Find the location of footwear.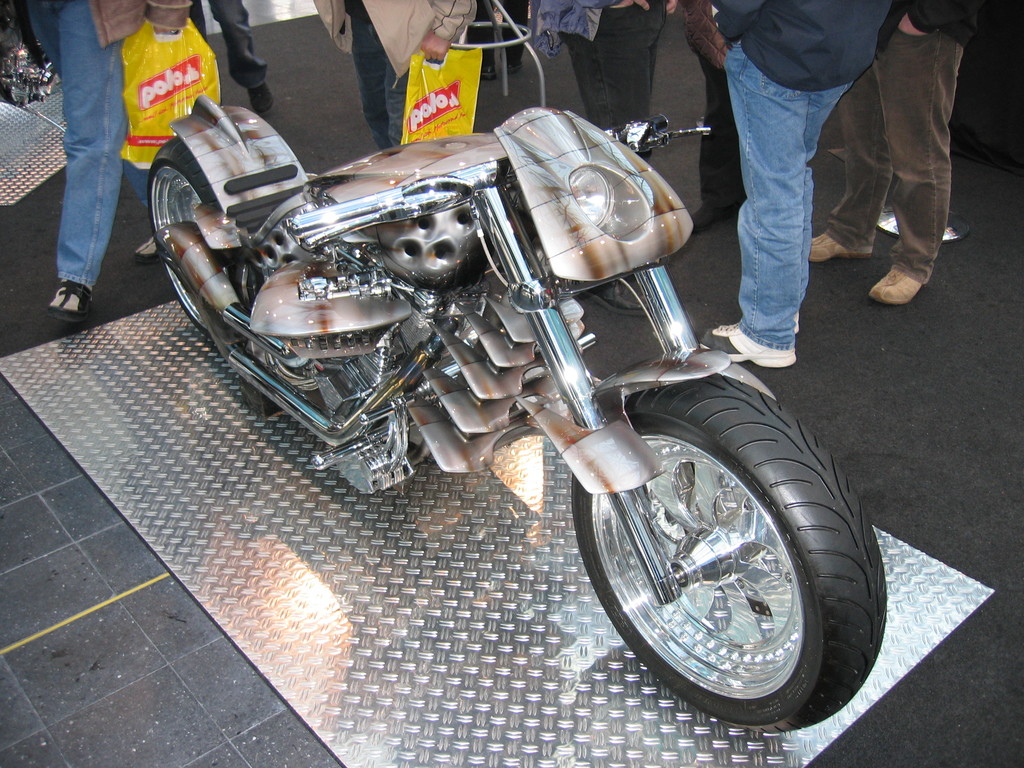
Location: crop(865, 273, 920, 303).
